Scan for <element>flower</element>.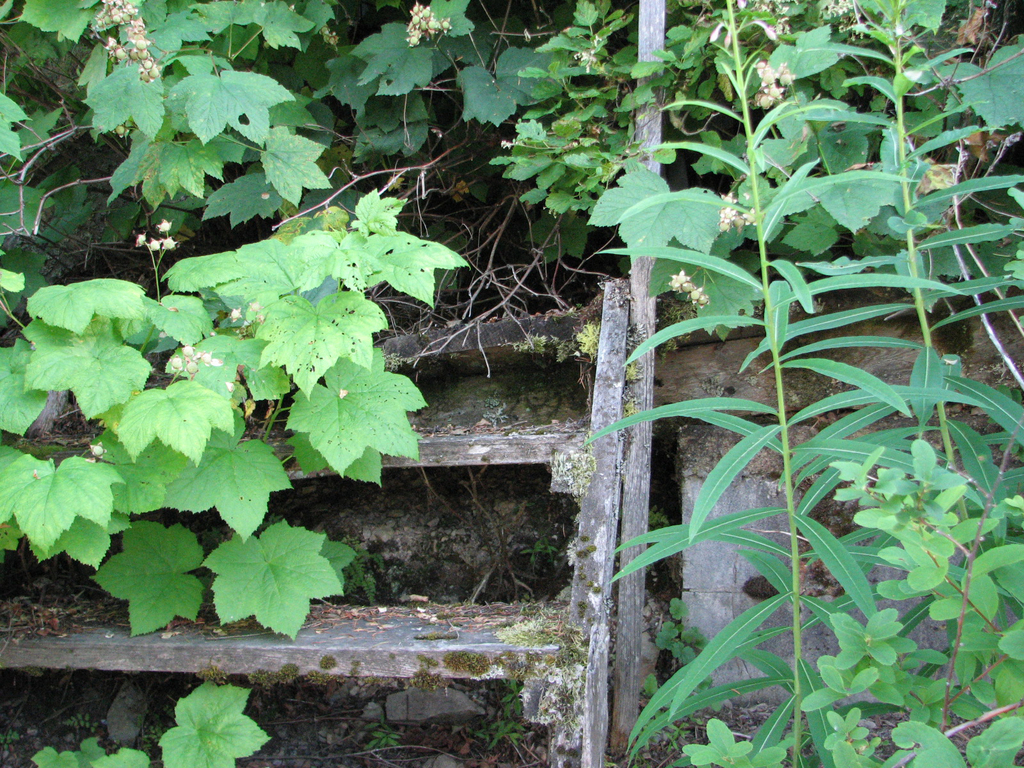
Scan result: {"left": 85, "top": 444, "right": 111, "bottom": 458}.
